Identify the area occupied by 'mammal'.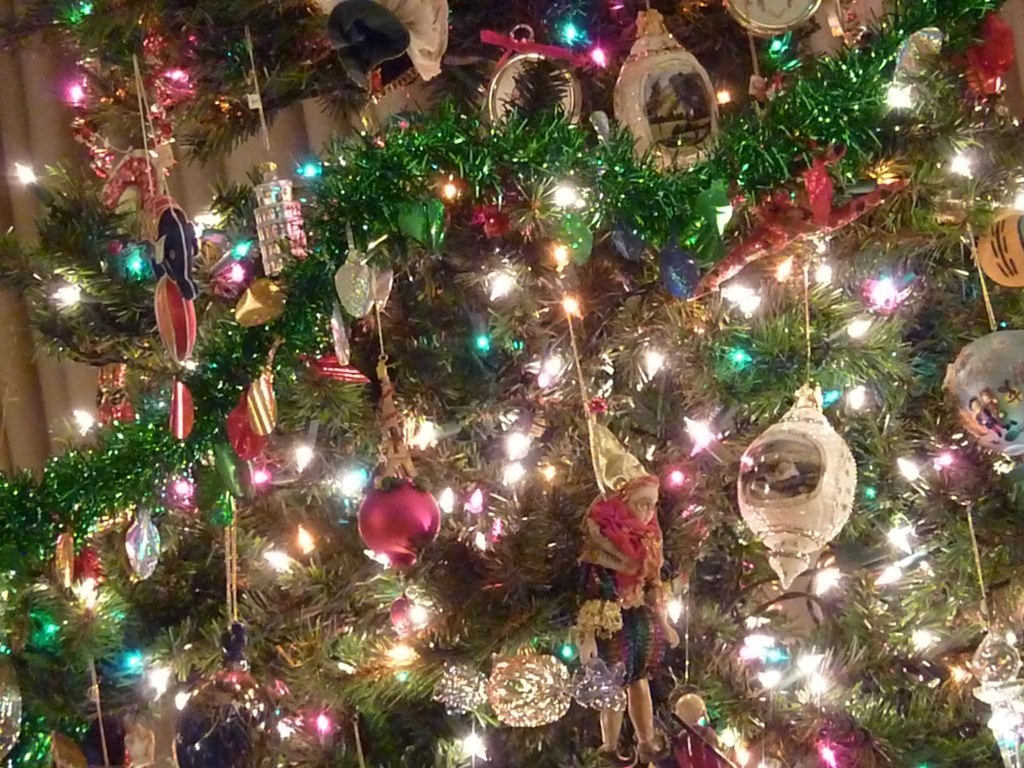
Area: (x1=583, y1=476, x2=657, y2=604).
